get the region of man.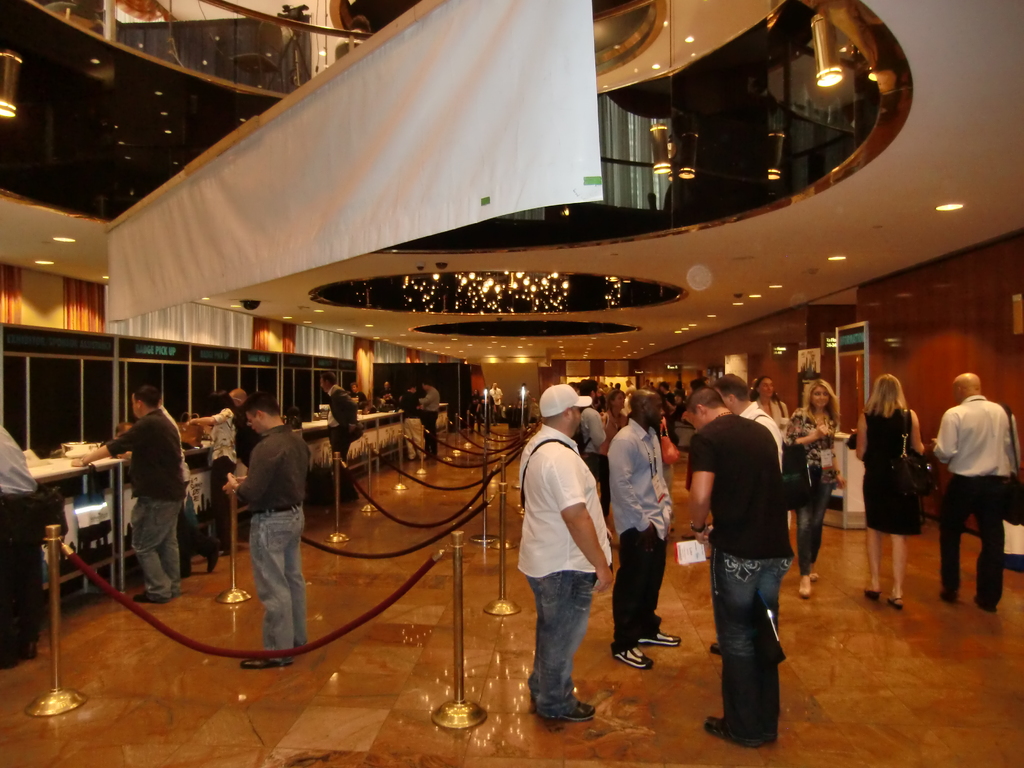
[417,378,440,461].
